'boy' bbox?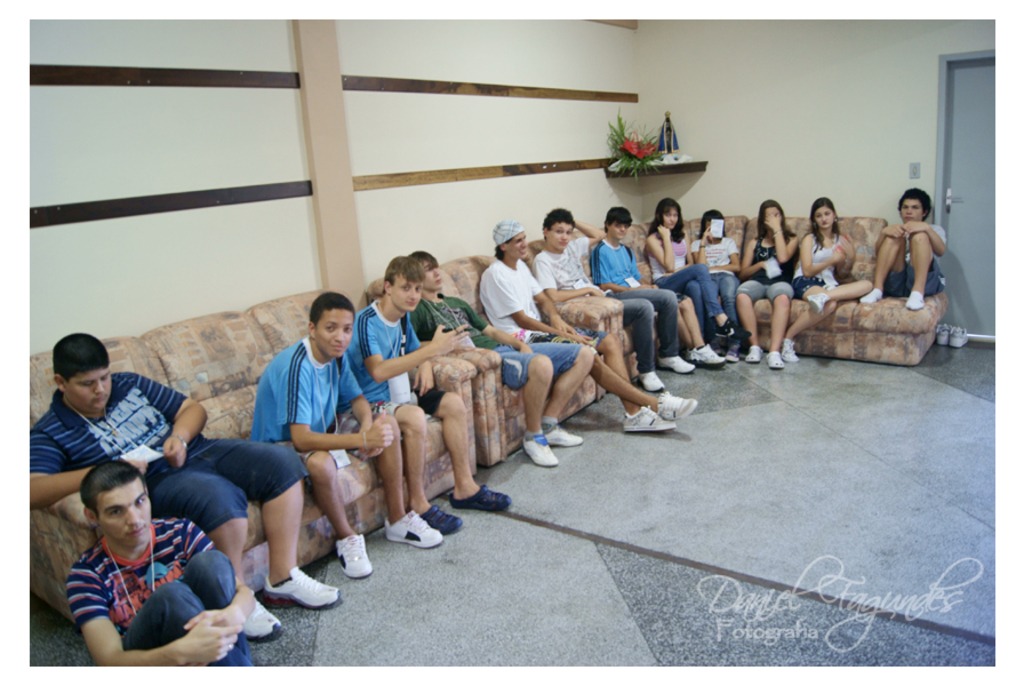
240, 285, 446, 579
